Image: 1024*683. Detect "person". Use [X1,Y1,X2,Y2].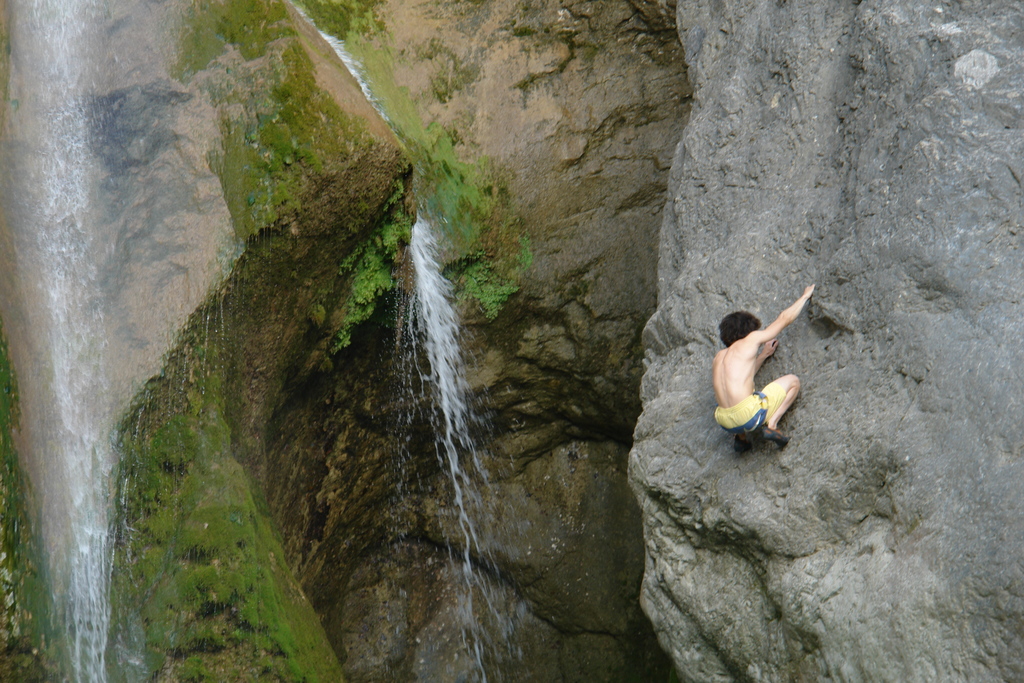
[716,279,817,467].
